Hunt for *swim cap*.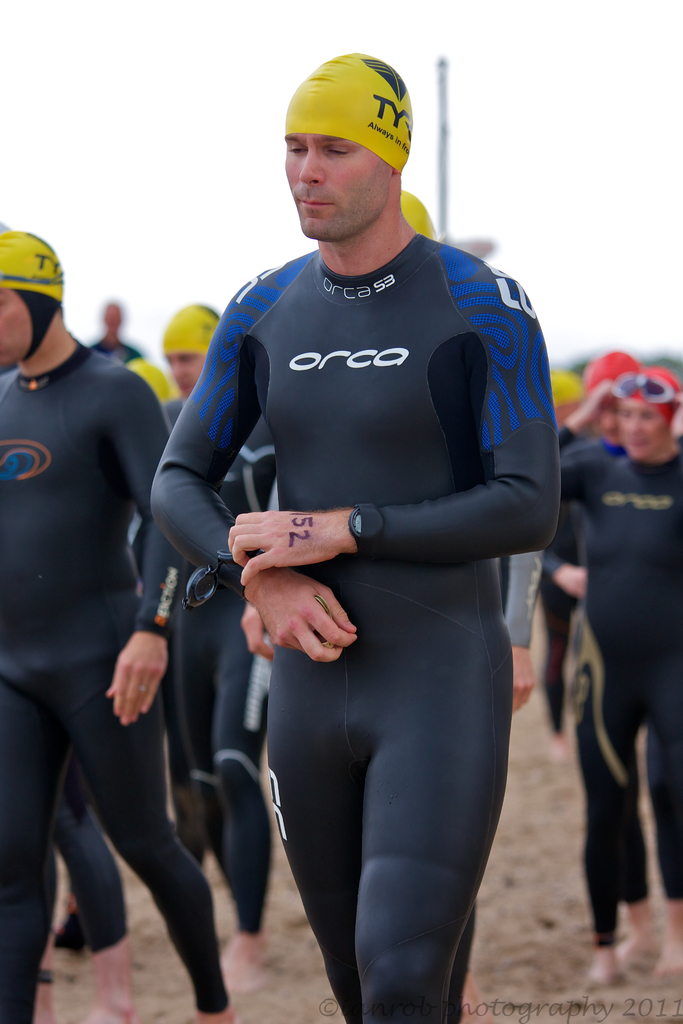
Hunted down at [395, 188, 439, 244].
